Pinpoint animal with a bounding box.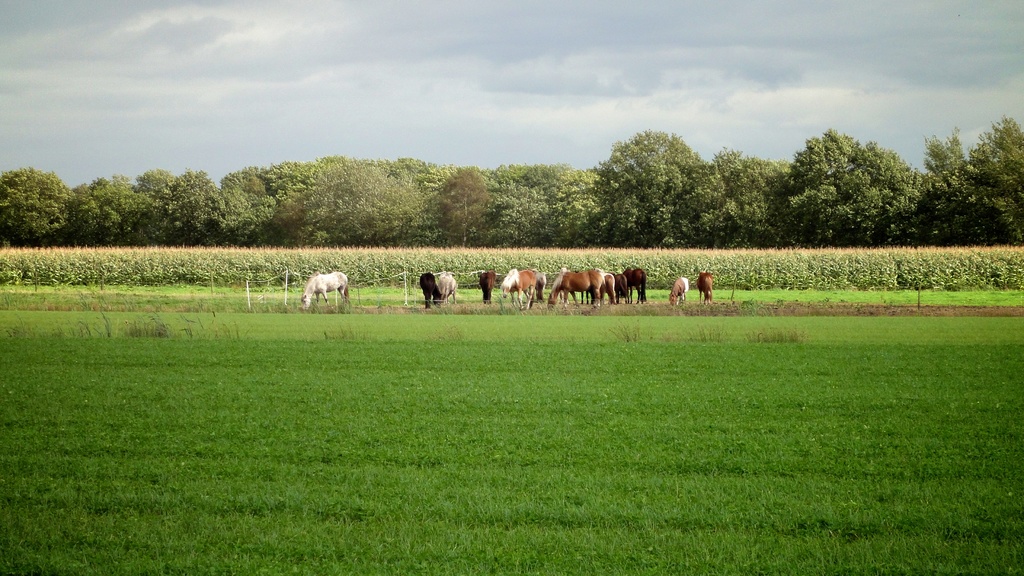
419,272,440,307.
